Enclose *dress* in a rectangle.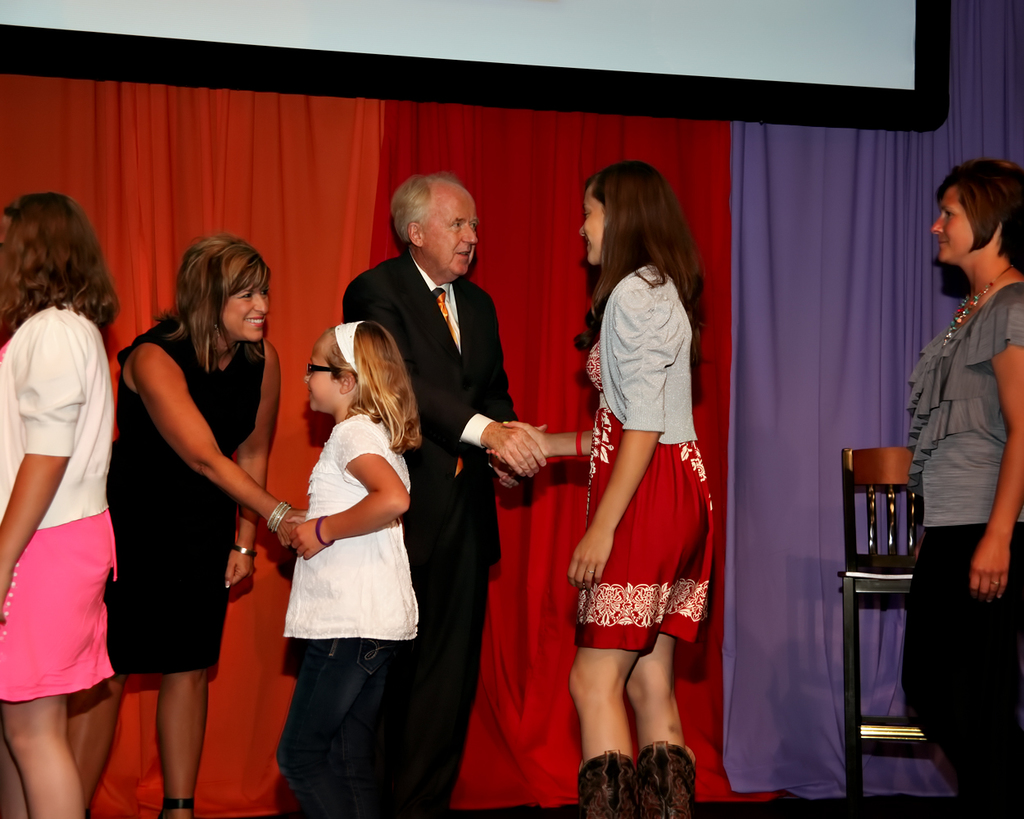
575:260:717:649.
